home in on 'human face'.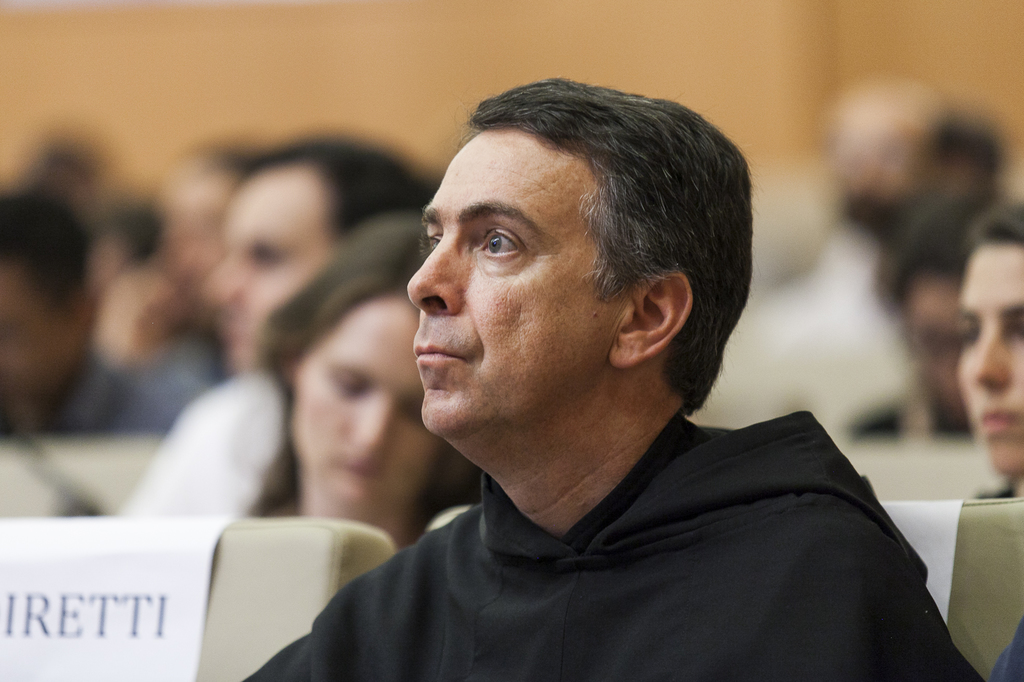
Homed in at left=296, top=307, right=430, bottom=496.
